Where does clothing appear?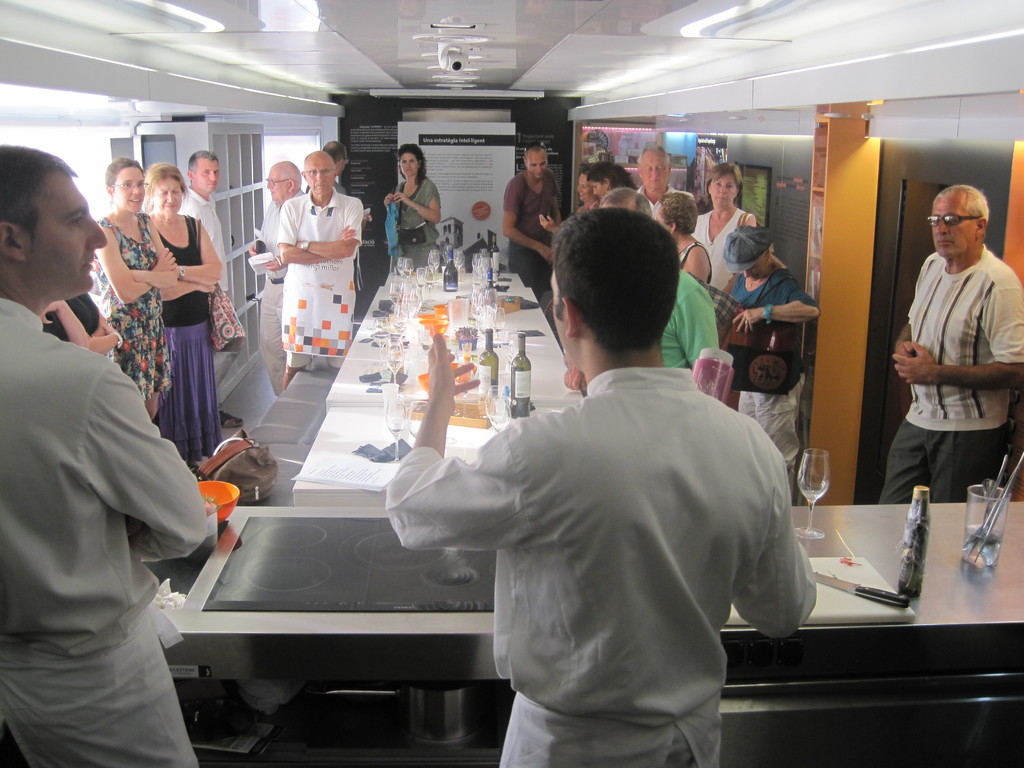
Appears at pyautogui.locateOnScreen(692, 204, 760, 312).
